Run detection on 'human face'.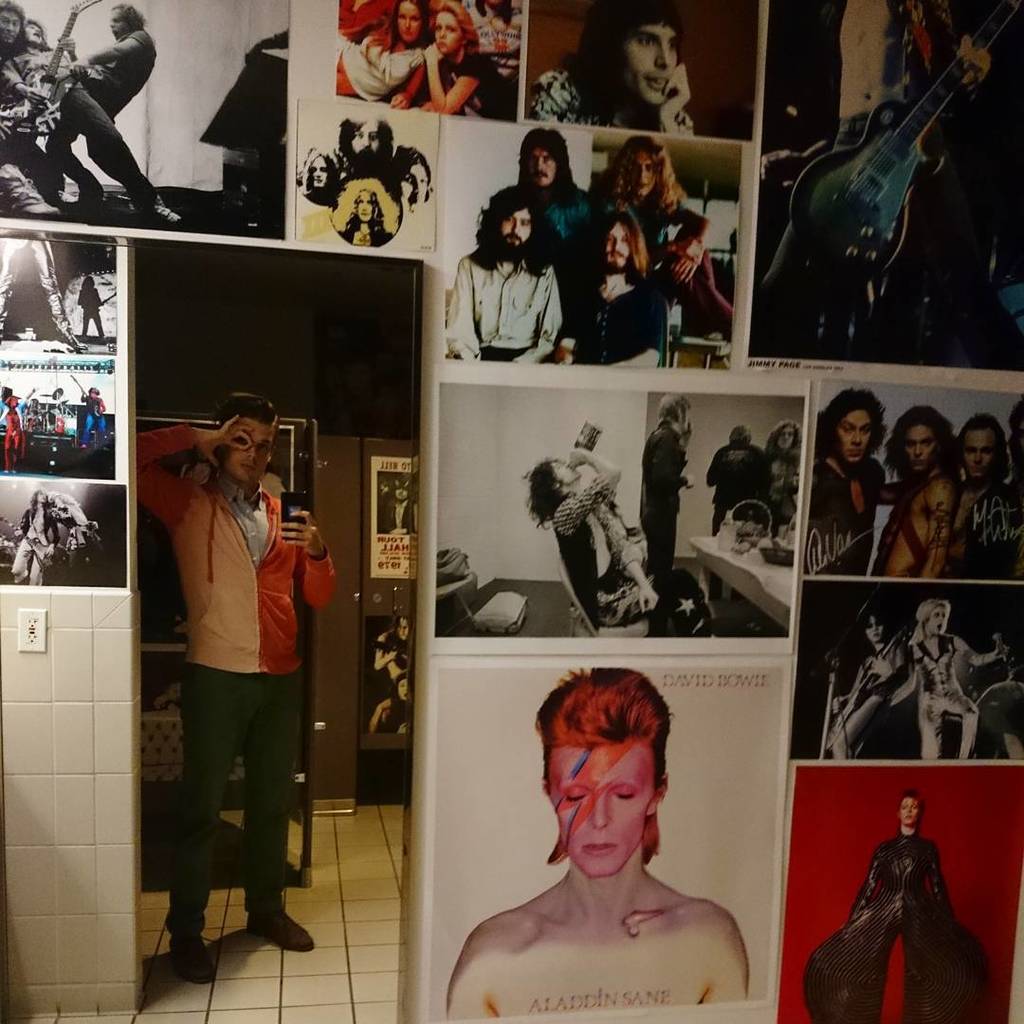
Result: (left=551, top=458, right=582, bottom=485).
